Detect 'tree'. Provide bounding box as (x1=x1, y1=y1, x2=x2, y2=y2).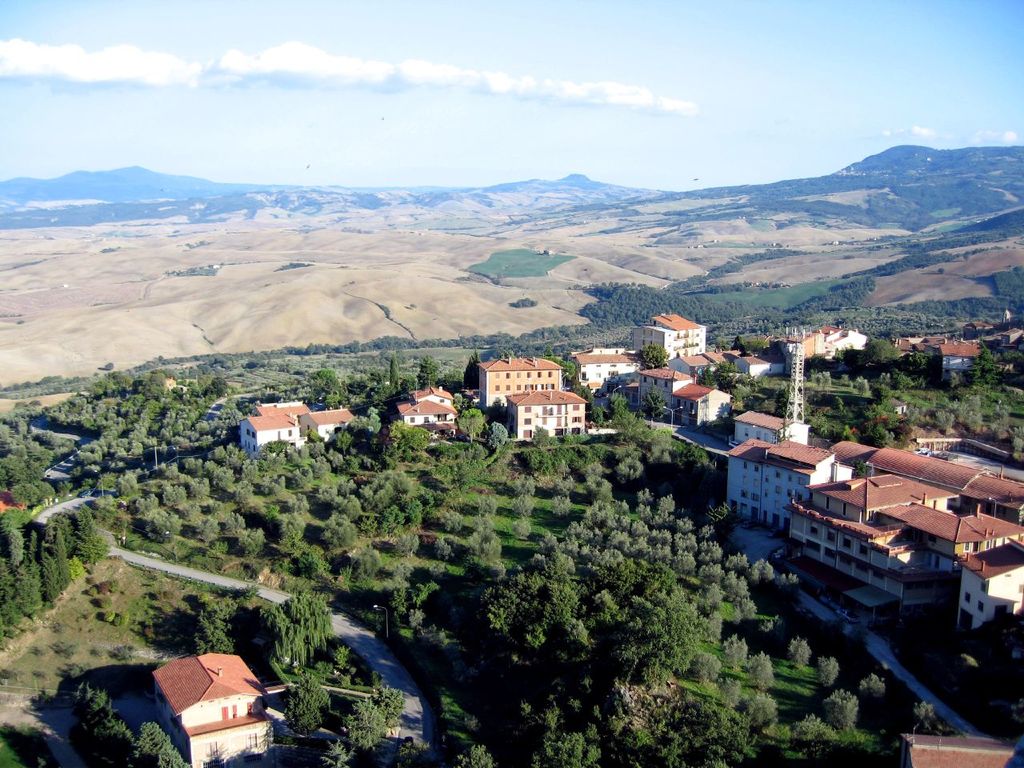
(x1=812, y1=694, x2=866, y2=738).
